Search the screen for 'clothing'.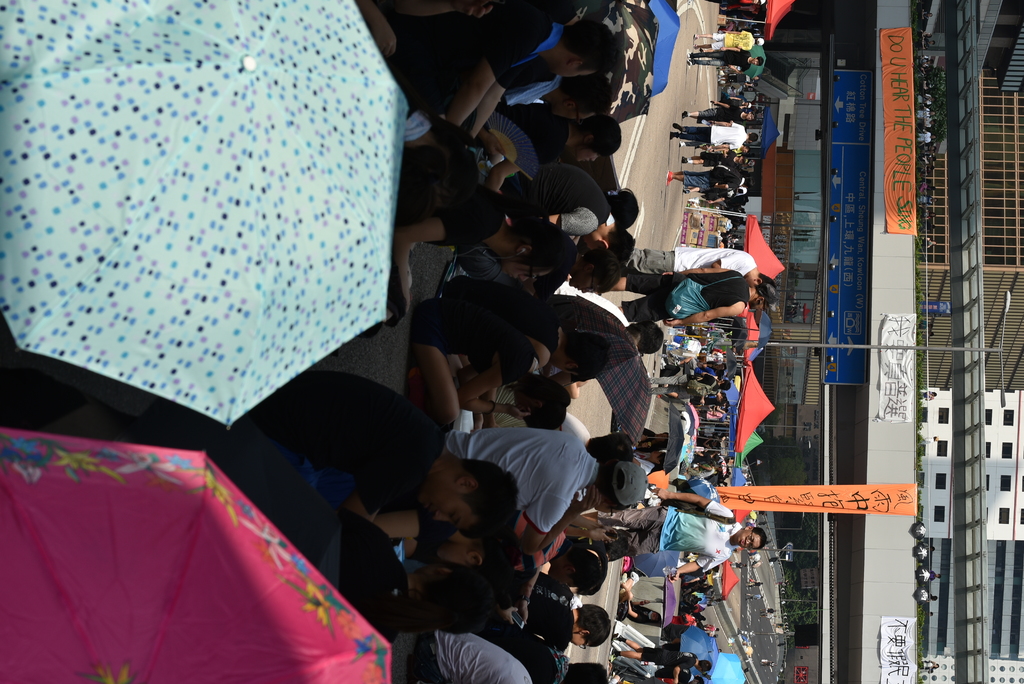
Found at 481, 621, 557, 683.
